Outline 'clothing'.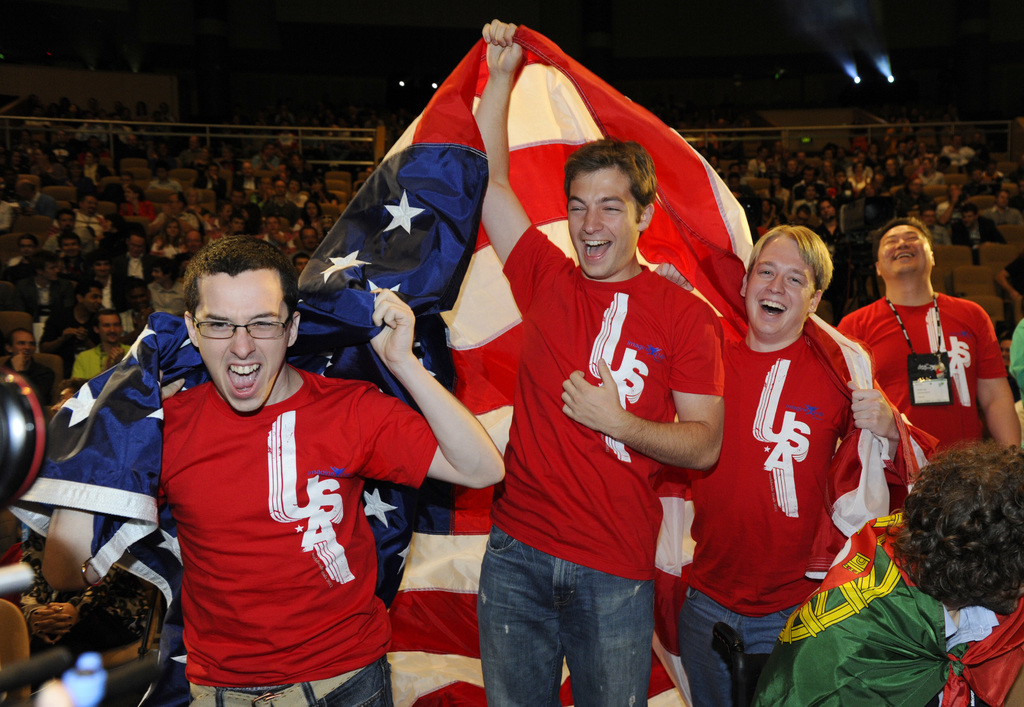
Outline: <box>250,153,276,175</box>.
